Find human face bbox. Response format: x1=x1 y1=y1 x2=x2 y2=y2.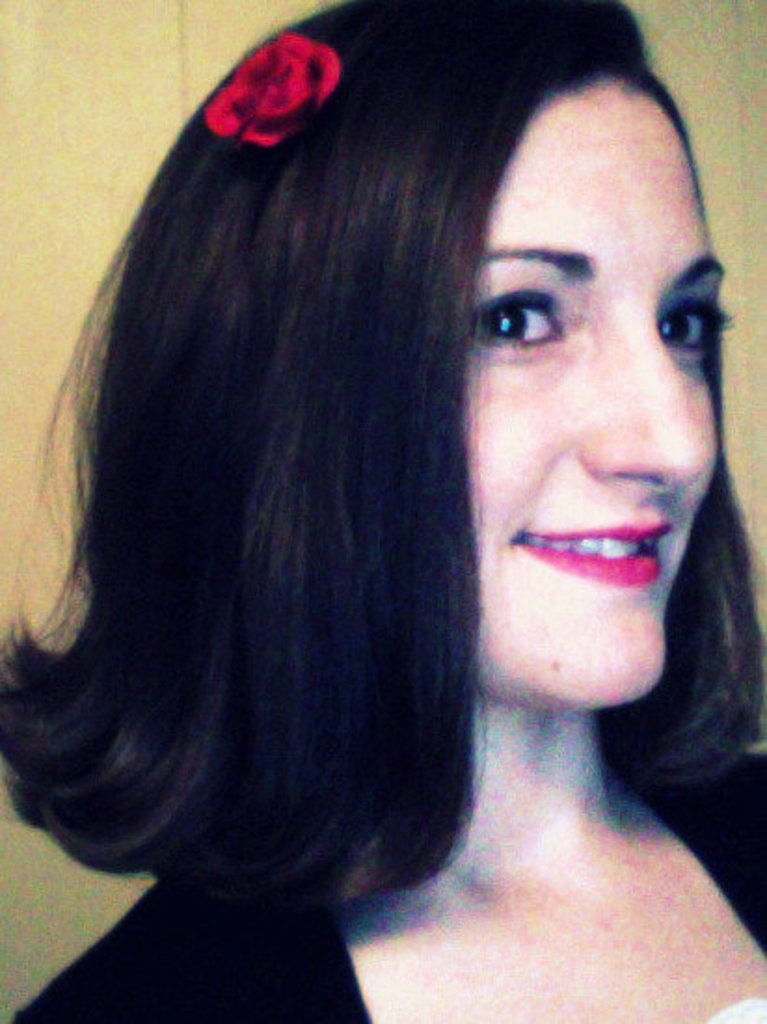
x1=475 y1=74 x2=724 y2=709.
